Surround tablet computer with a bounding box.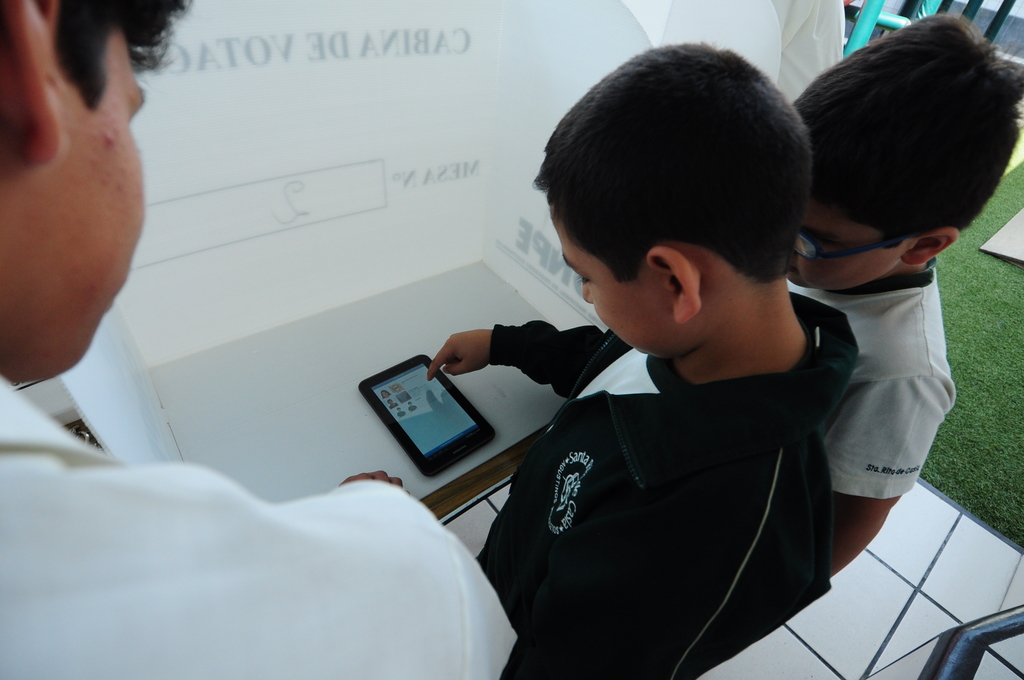
x1=356, y1=355, x2=494, y2=478.
